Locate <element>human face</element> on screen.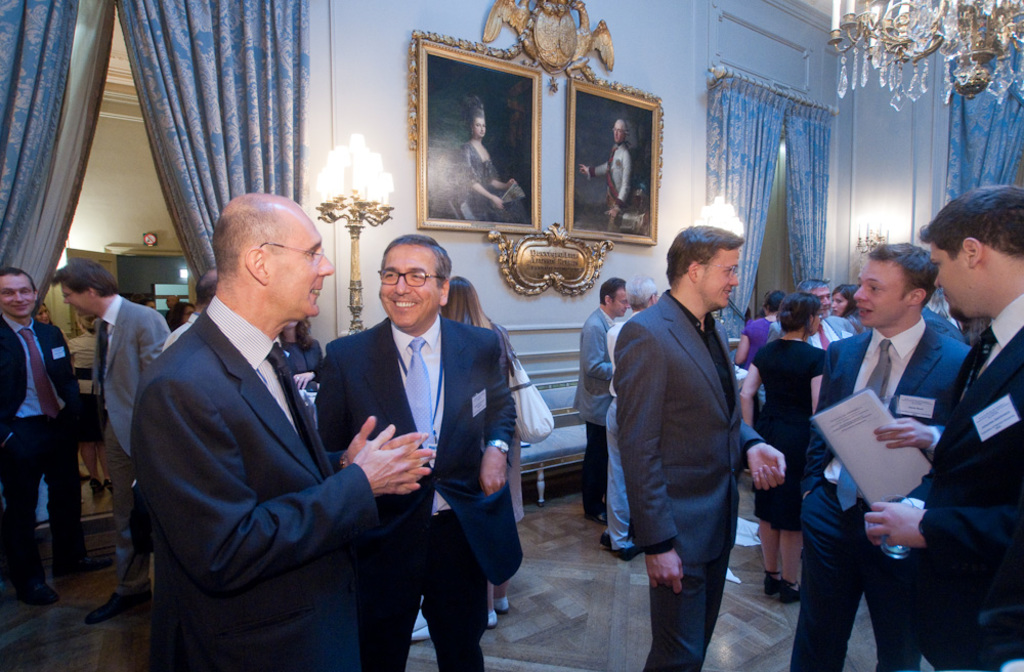
On screen at locate(473, 117, 484, 136).
